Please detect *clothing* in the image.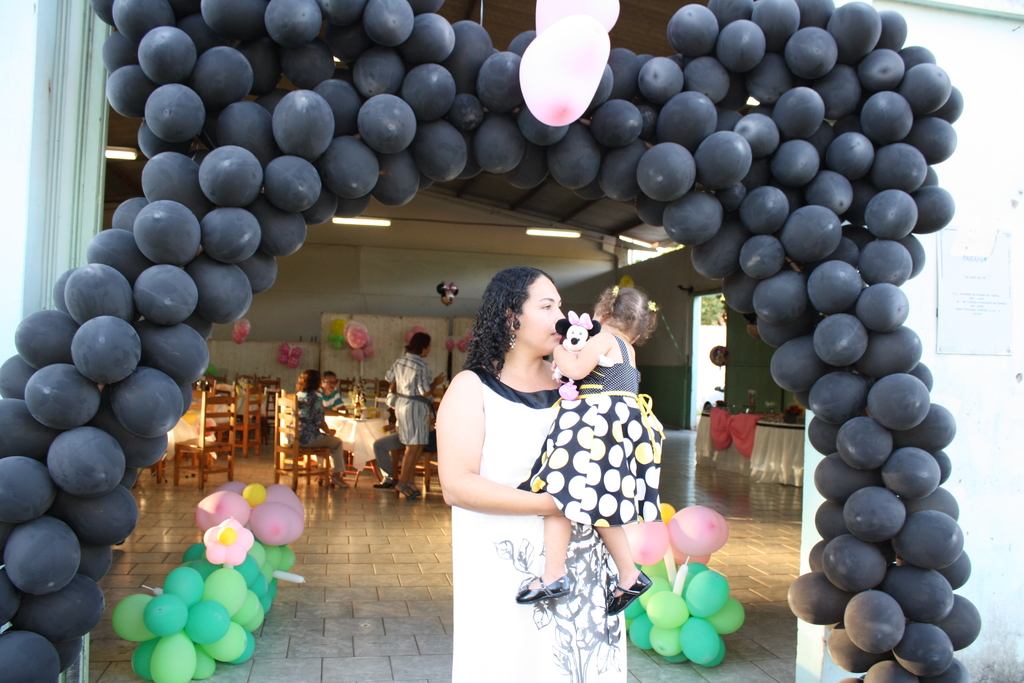
select_region(385, 353, 436, 448).
